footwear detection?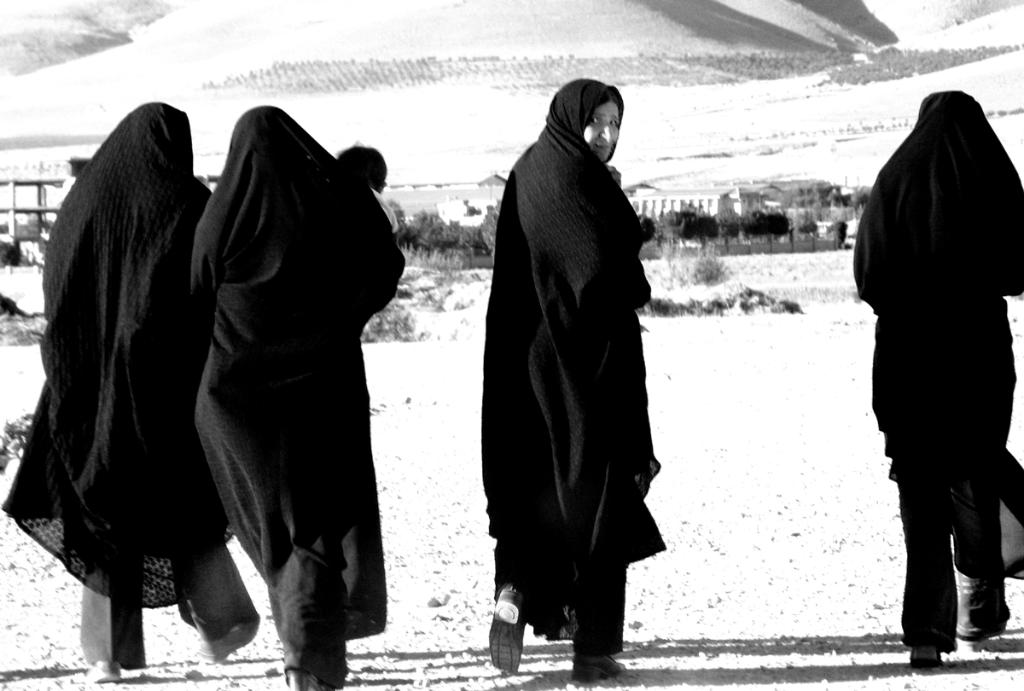
<region>208, 624, 265, 664</region>
